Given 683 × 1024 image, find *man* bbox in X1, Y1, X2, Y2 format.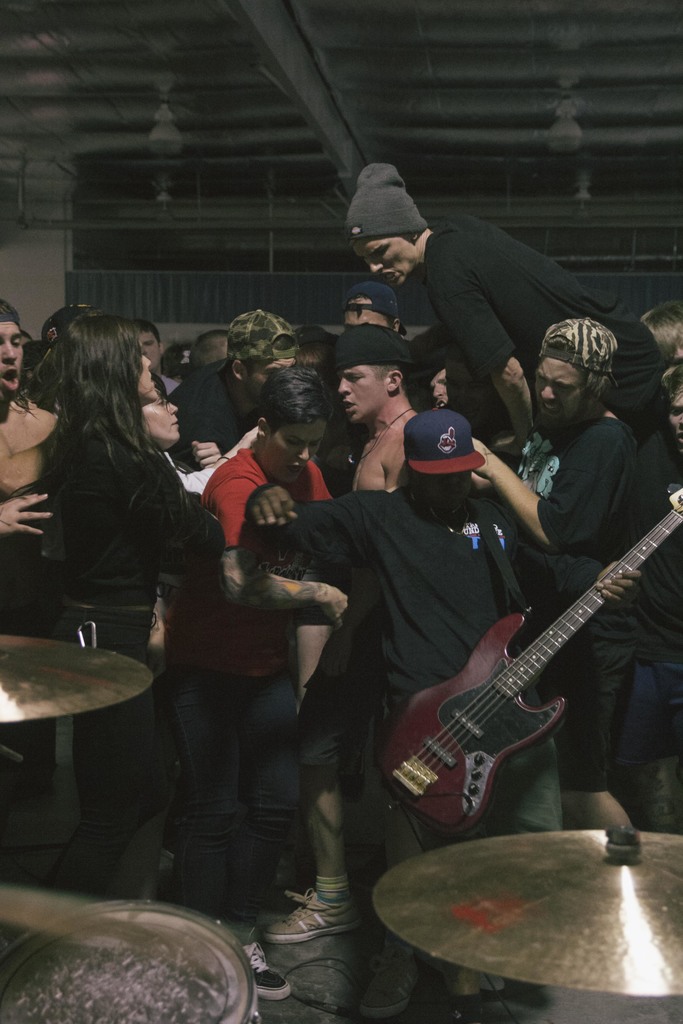
329, 336, 450, 490.
